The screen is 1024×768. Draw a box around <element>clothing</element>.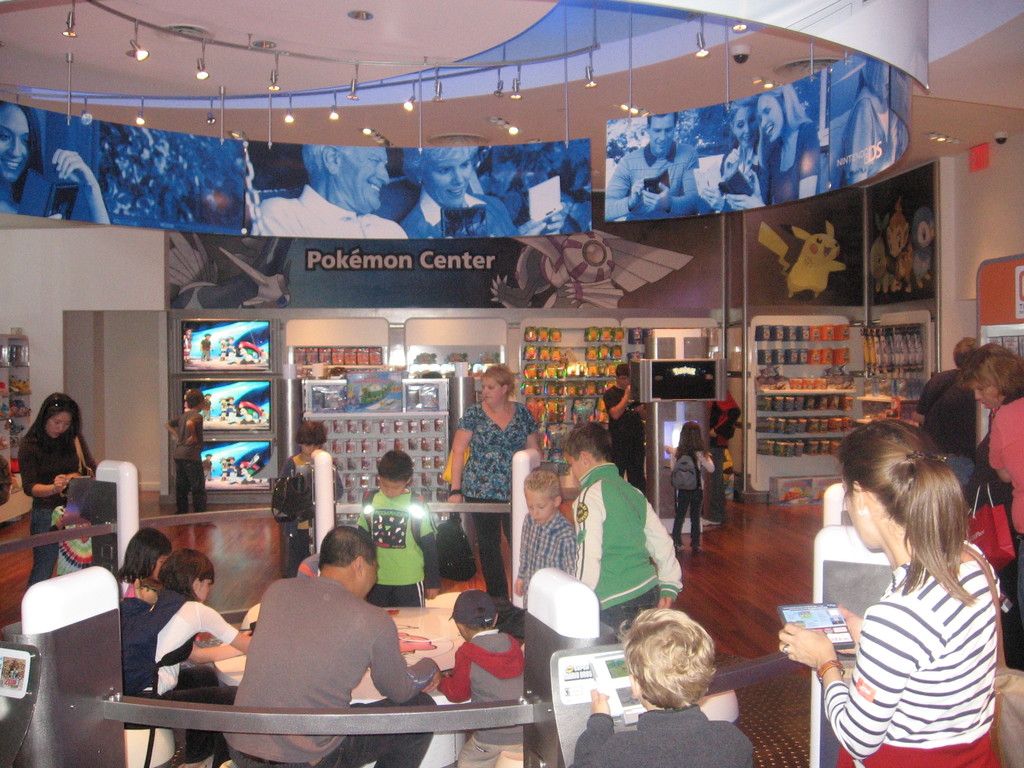
rect(573, 466, 679, 631).
